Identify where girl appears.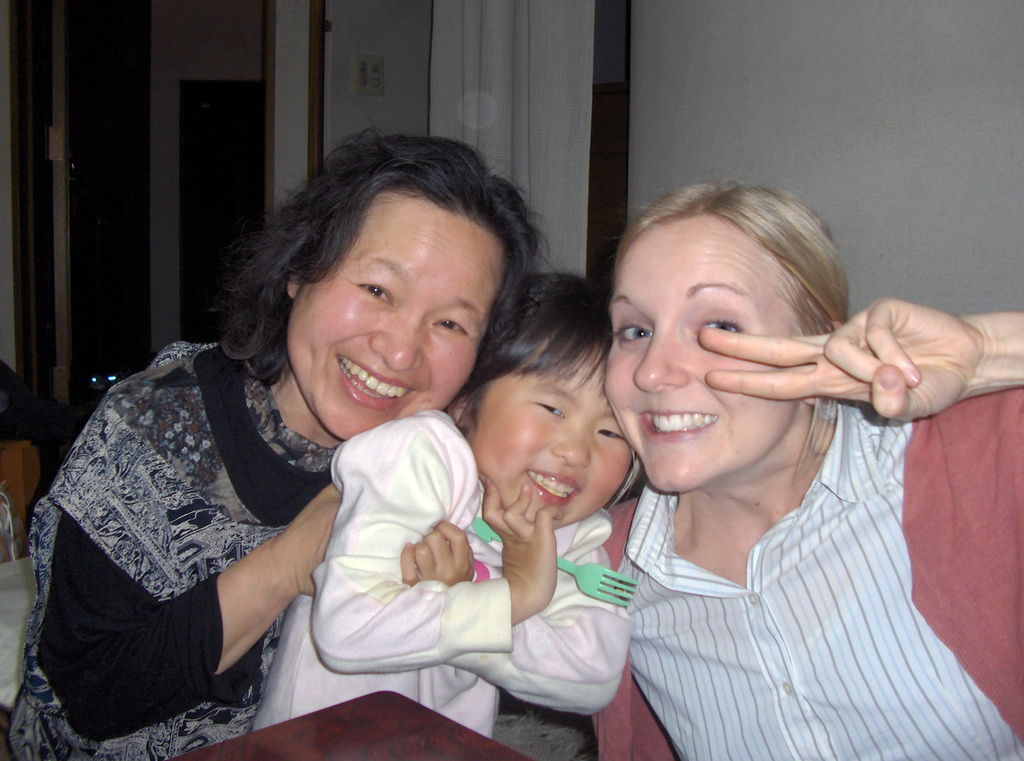
Appears at <bbox>30, 126, 522, 738</bbox>.
